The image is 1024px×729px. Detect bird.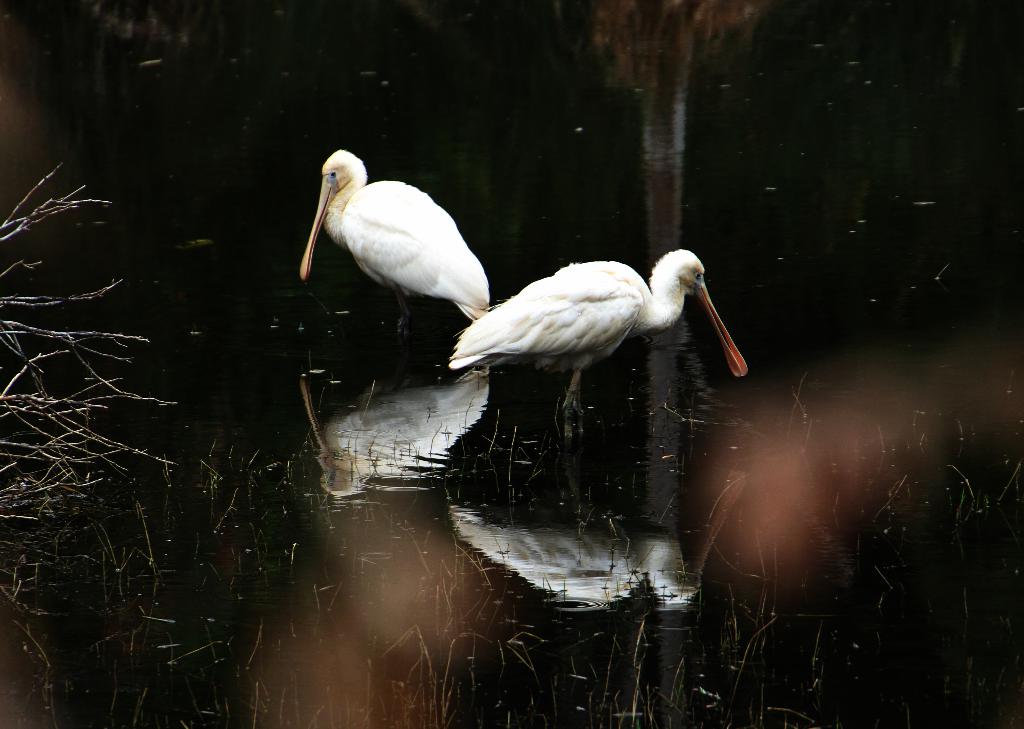
Detection: box=[442, 243, 755, 381].
